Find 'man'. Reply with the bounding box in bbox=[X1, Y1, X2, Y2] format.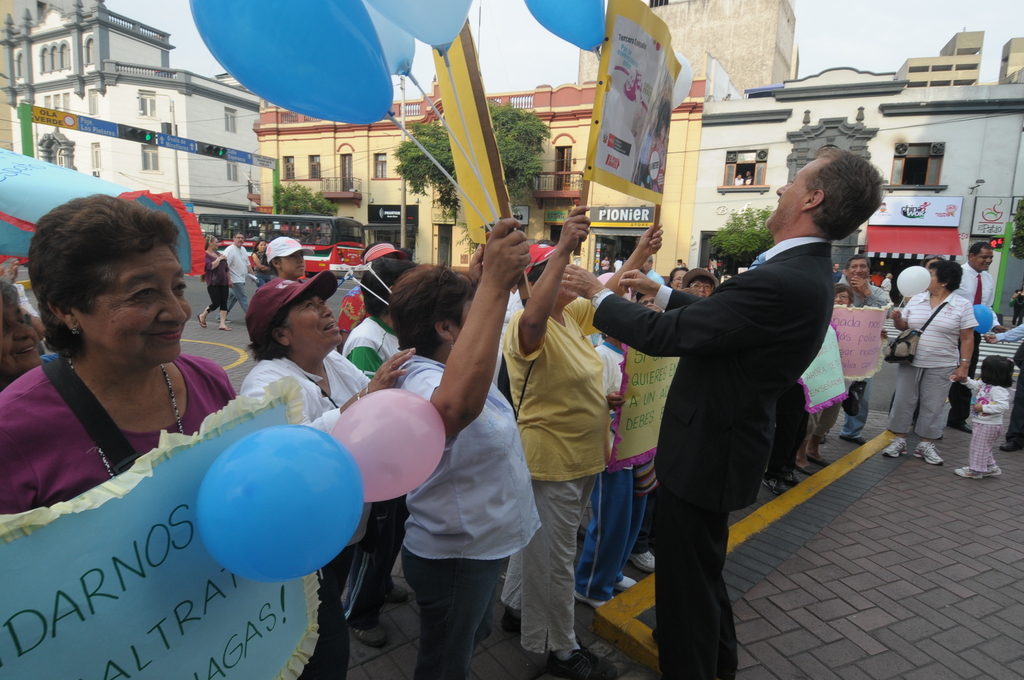
bbox=[955, 244, 996, 434].
